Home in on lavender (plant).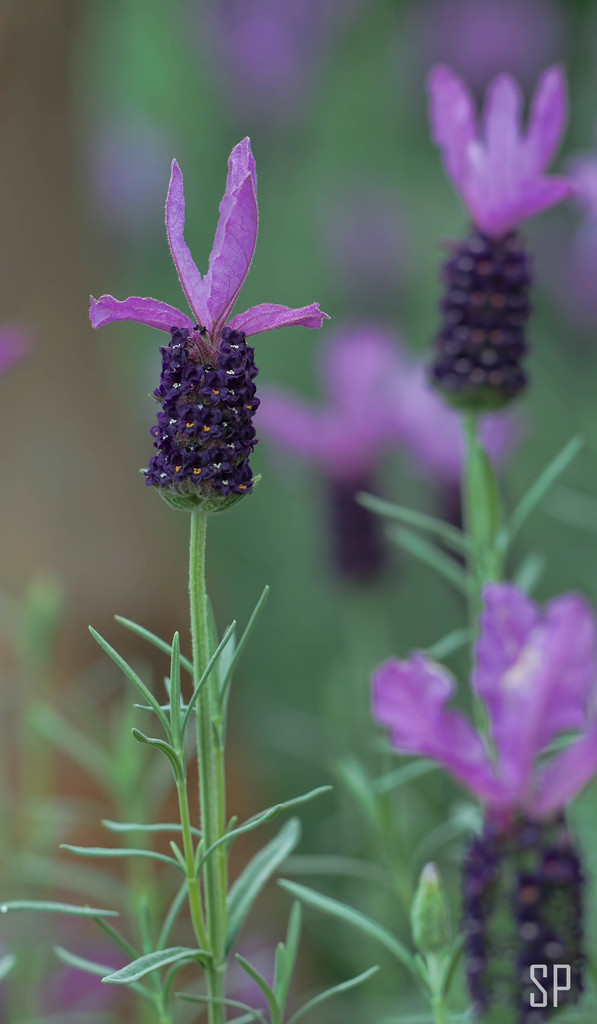
Homed in at bbox(397, 349, 519, 519).
